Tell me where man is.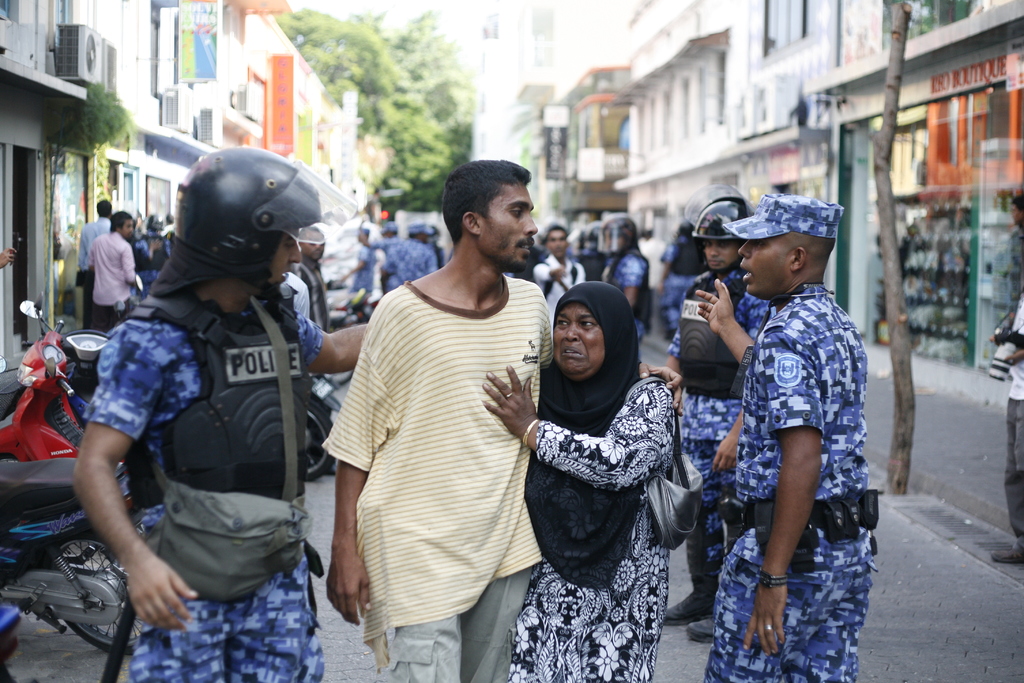
man is at 90,213,136,330.
